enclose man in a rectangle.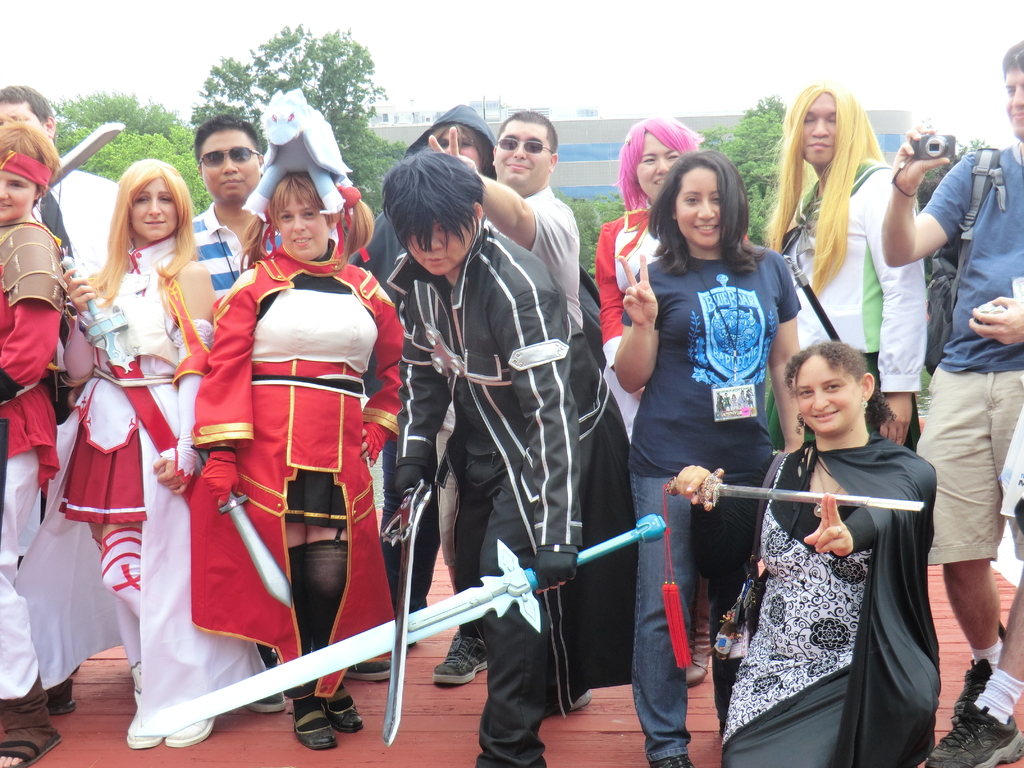
(x1=184, y1=114, x2=393, y2=719).
